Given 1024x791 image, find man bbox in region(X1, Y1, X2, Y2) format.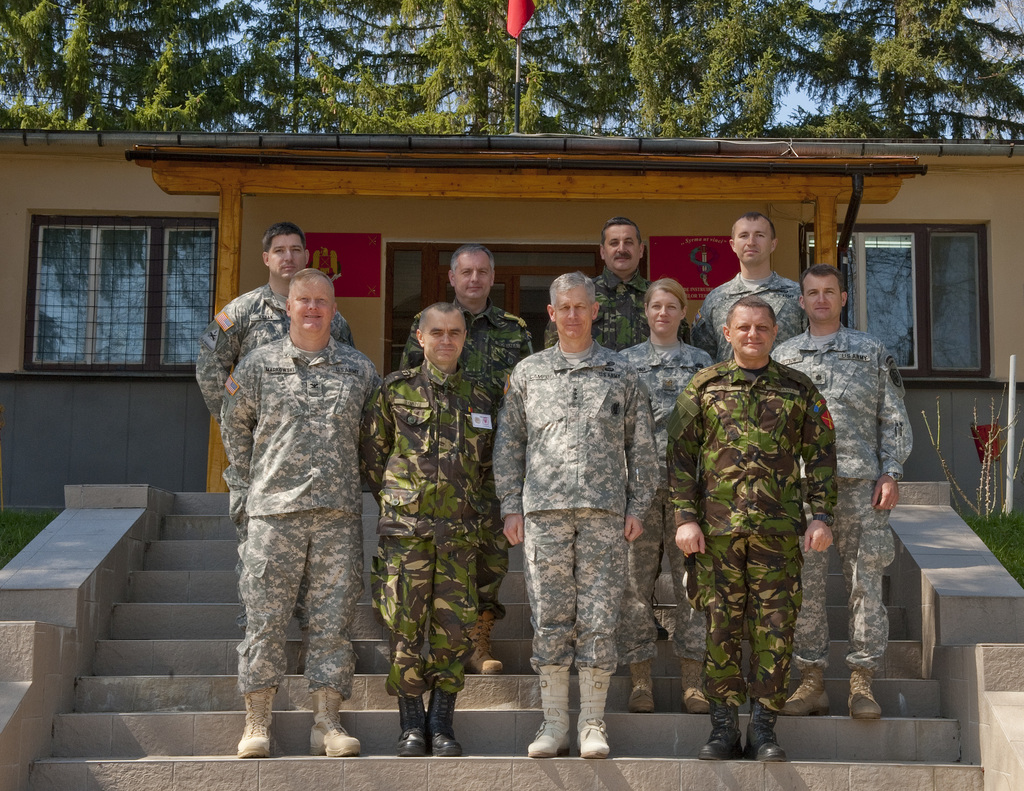
region(401, 246, 532, 677).
